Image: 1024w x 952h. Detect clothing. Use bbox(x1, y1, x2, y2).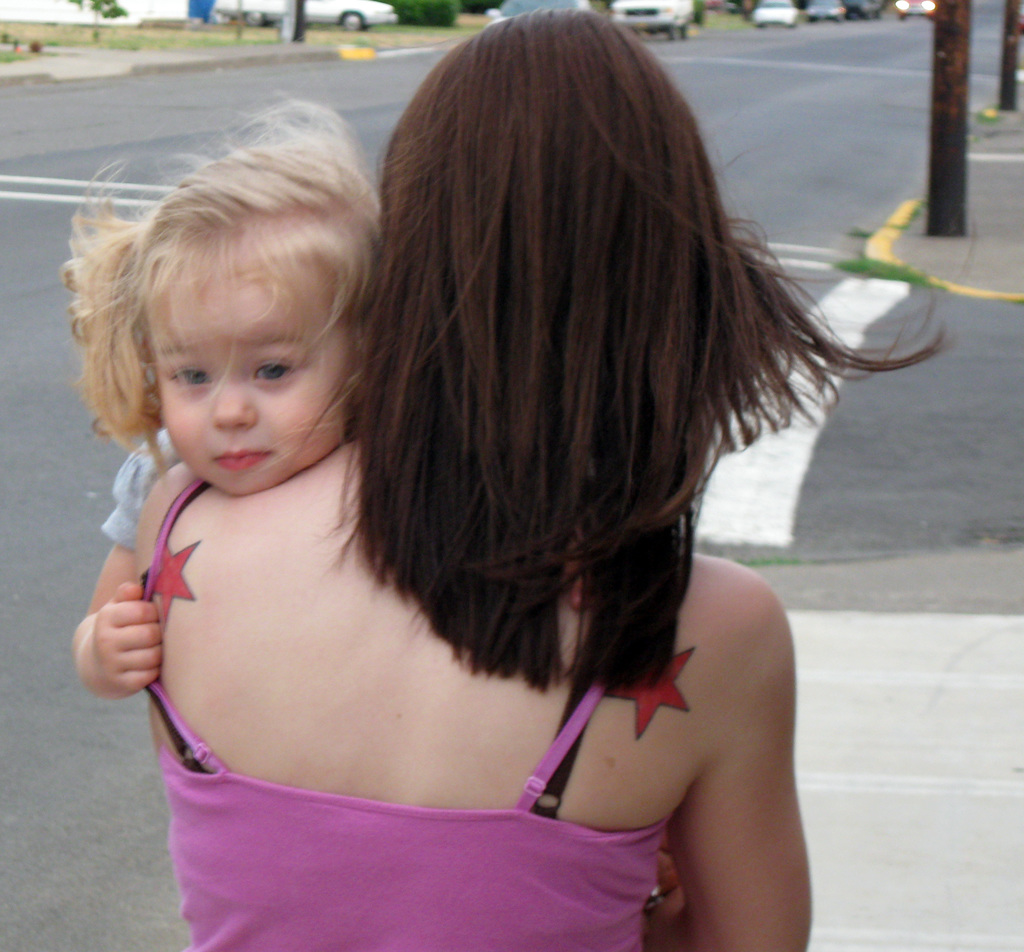
bbox(93, 428, 181, 558).
